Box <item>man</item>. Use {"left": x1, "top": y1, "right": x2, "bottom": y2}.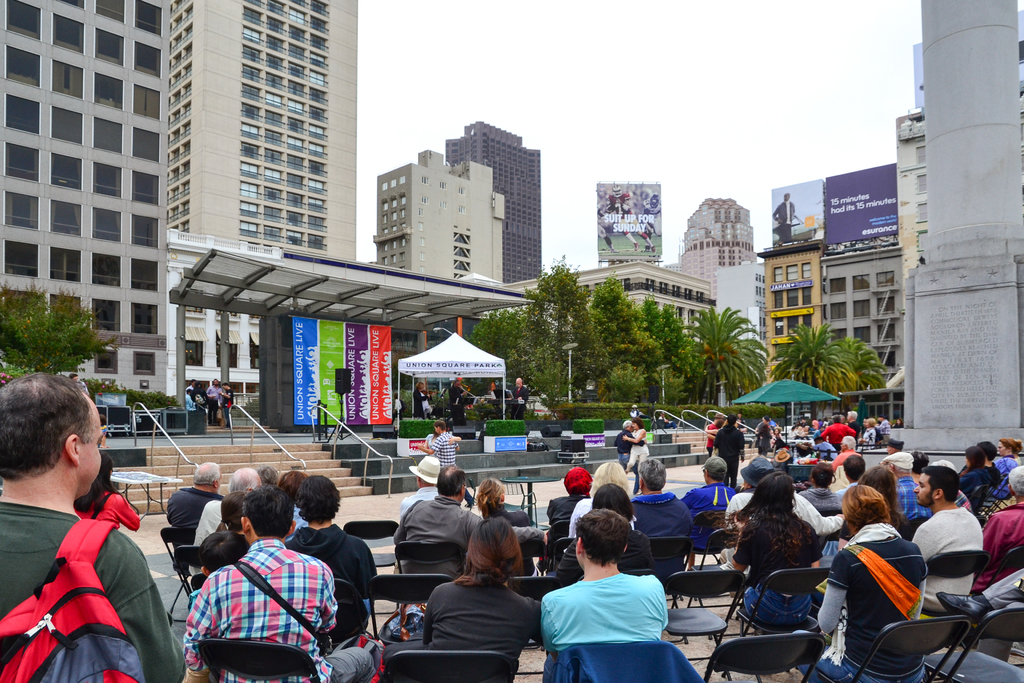
{"left": 902, "top": 465, "right": 986, "bottom": 613}.
